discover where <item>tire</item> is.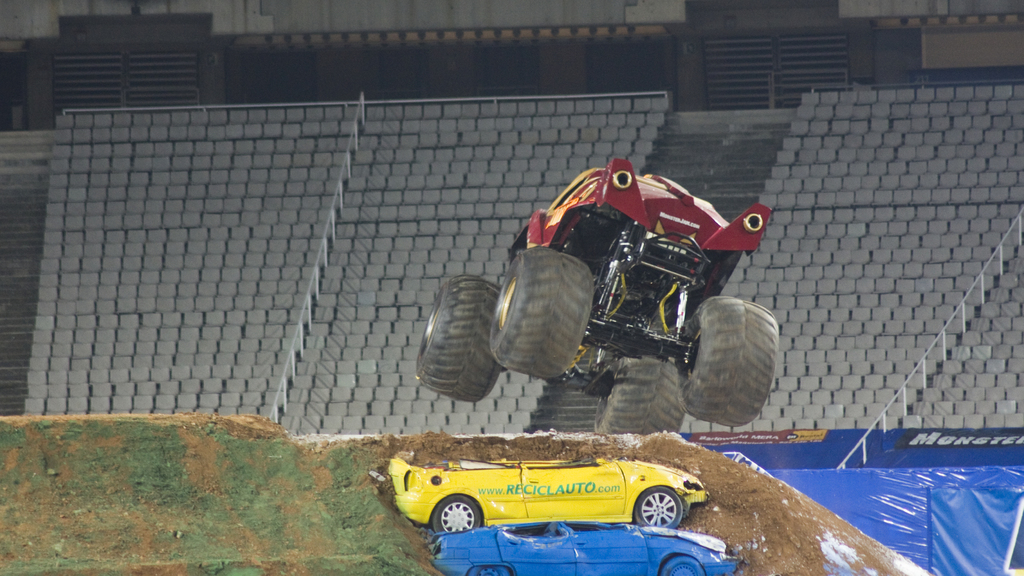
Discovered at <bbox>428, 495, 483, 534</bbox>.
